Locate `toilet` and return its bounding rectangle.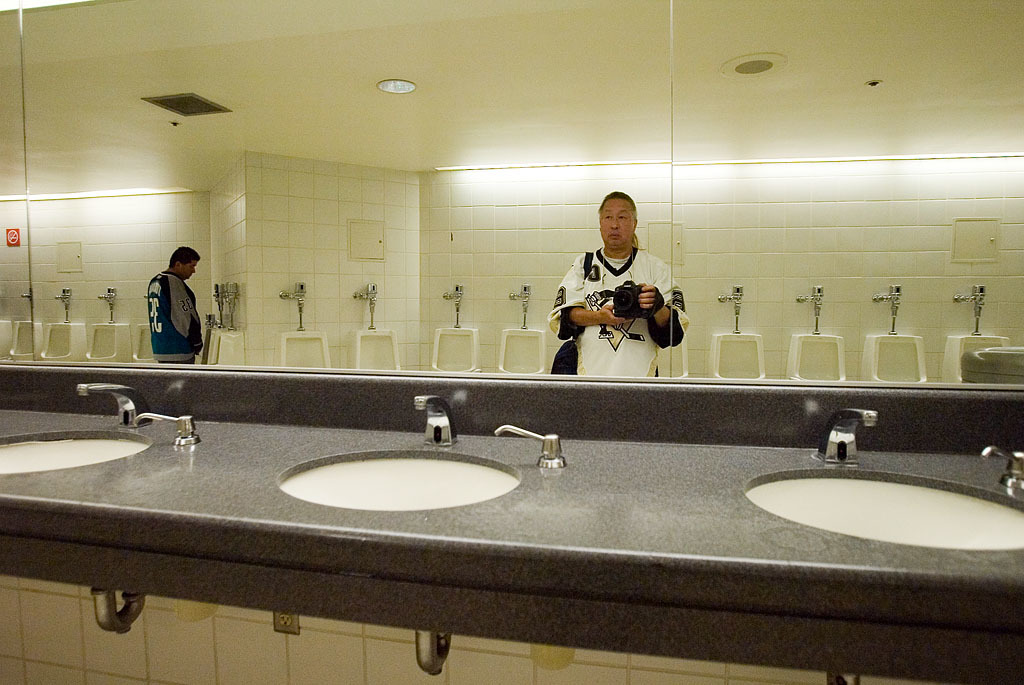
bbox=[35, 318, 80, 358].
